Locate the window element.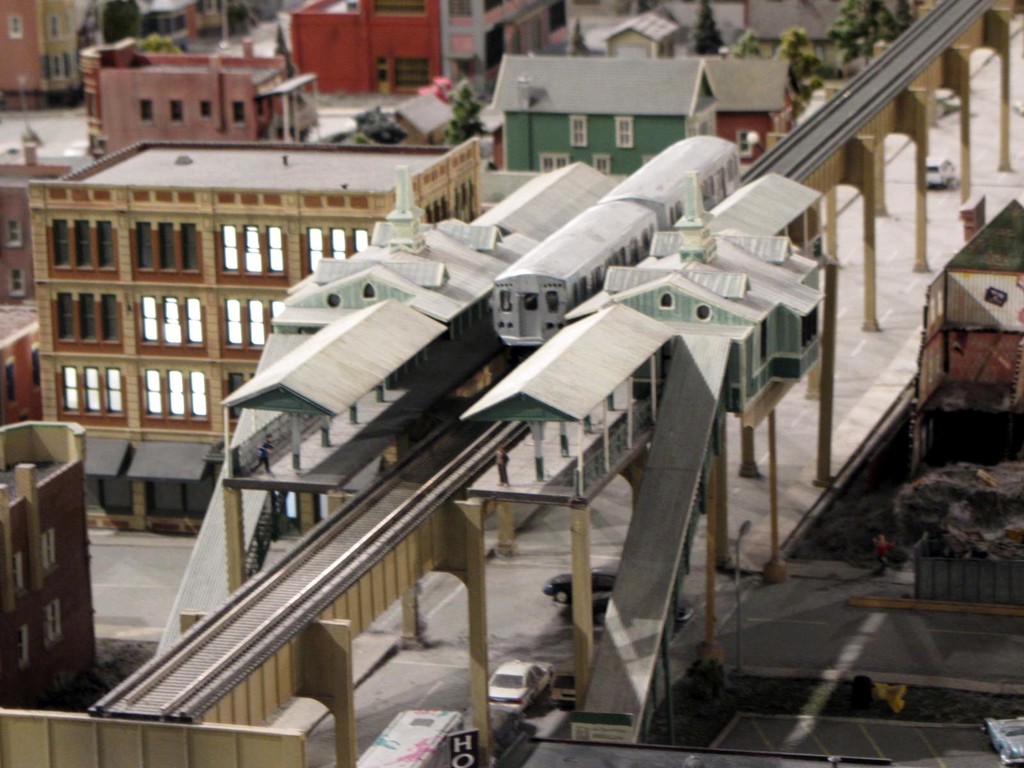
Element bbox: <bbox>65, 10, 75, 35</bbox>.
